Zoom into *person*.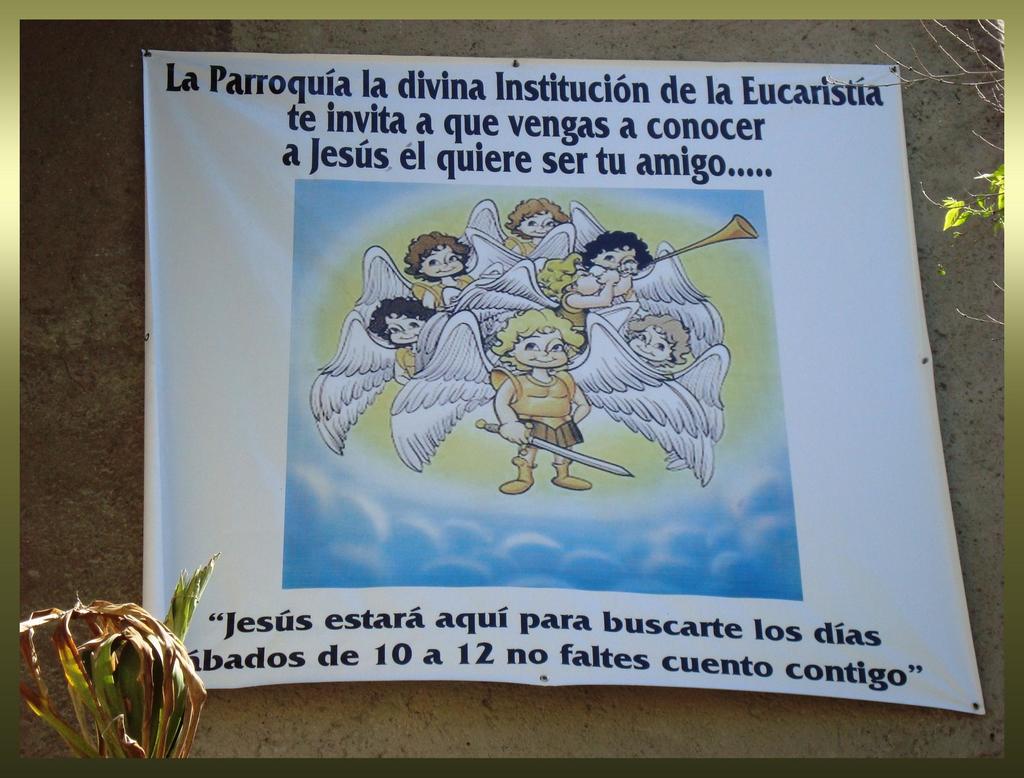
Zoom target: [488, 307, 591, 495].
